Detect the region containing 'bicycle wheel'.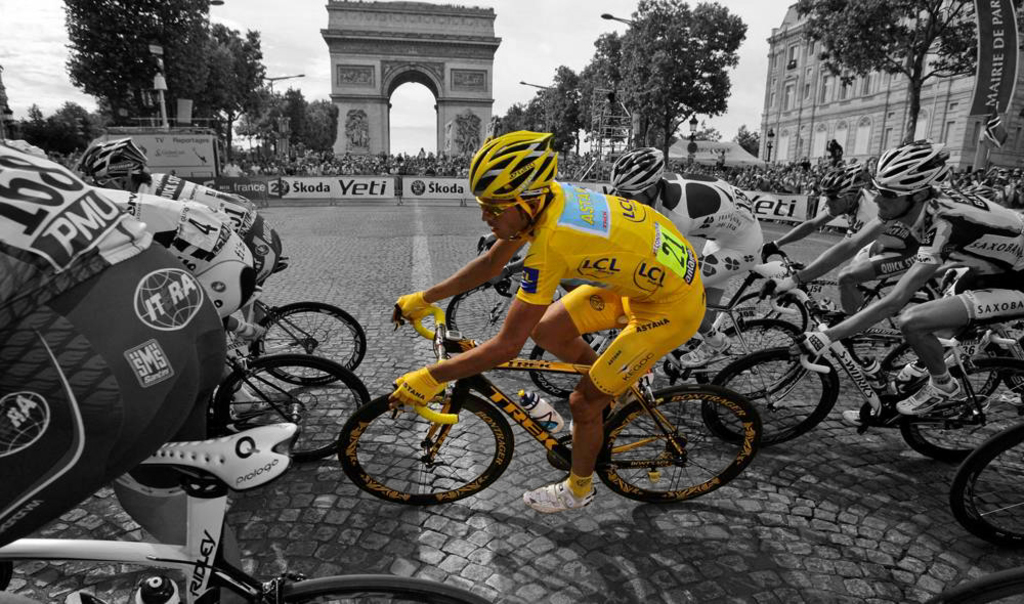
(left=879, top=335, right=998, bottom=417).
